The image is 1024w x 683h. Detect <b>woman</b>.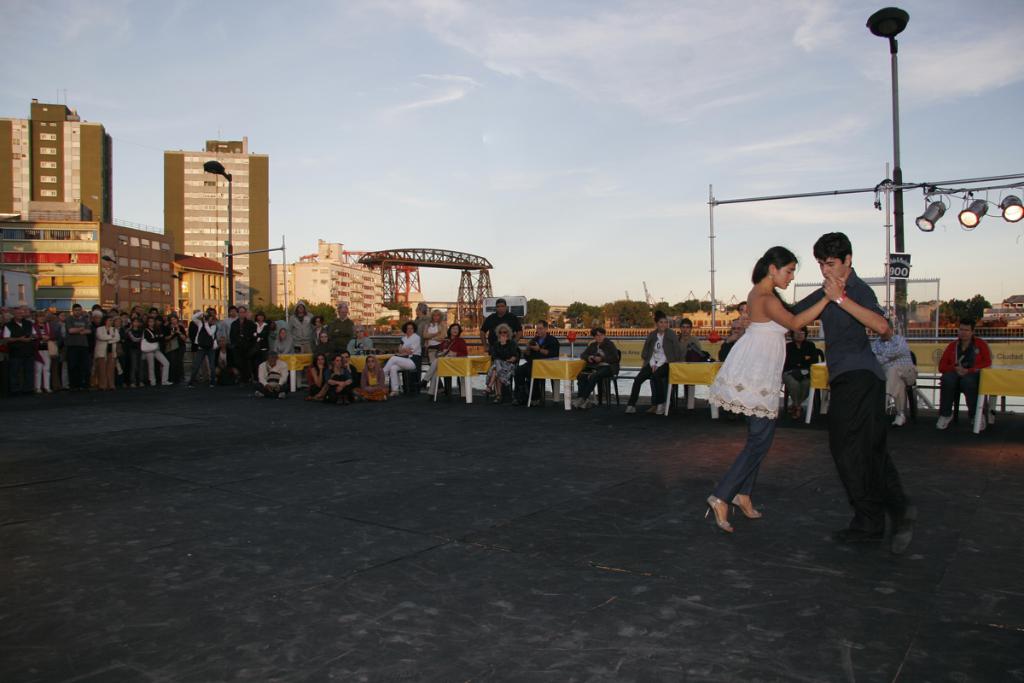
Detection: Rect(305, 353, 325, 395).
